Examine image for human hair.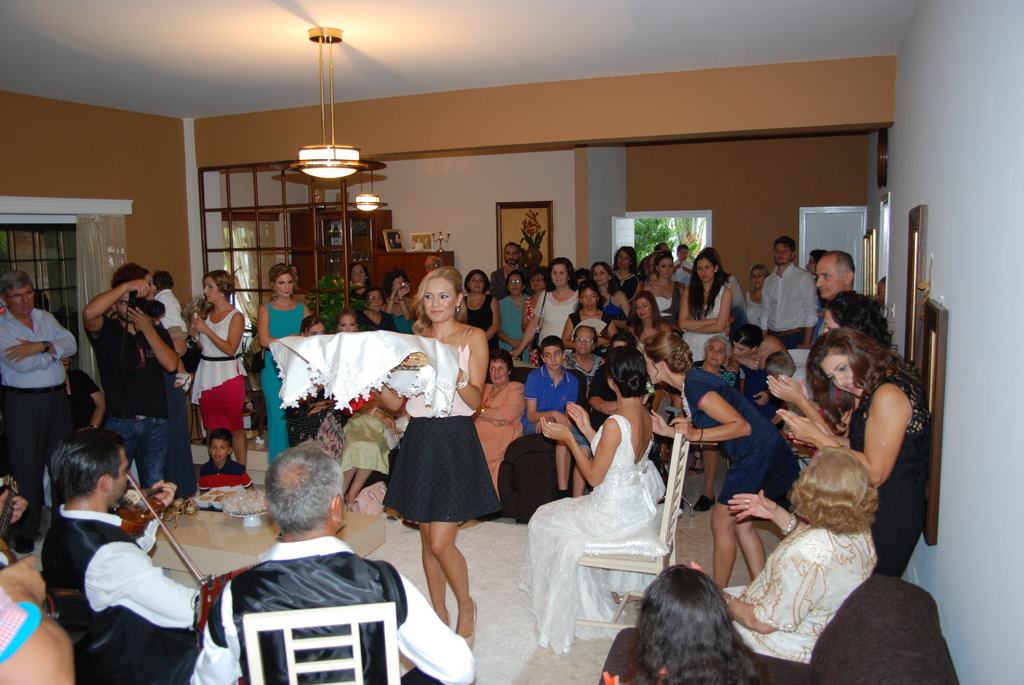
Examination result: l=803, t=329, r=923, b=436.
